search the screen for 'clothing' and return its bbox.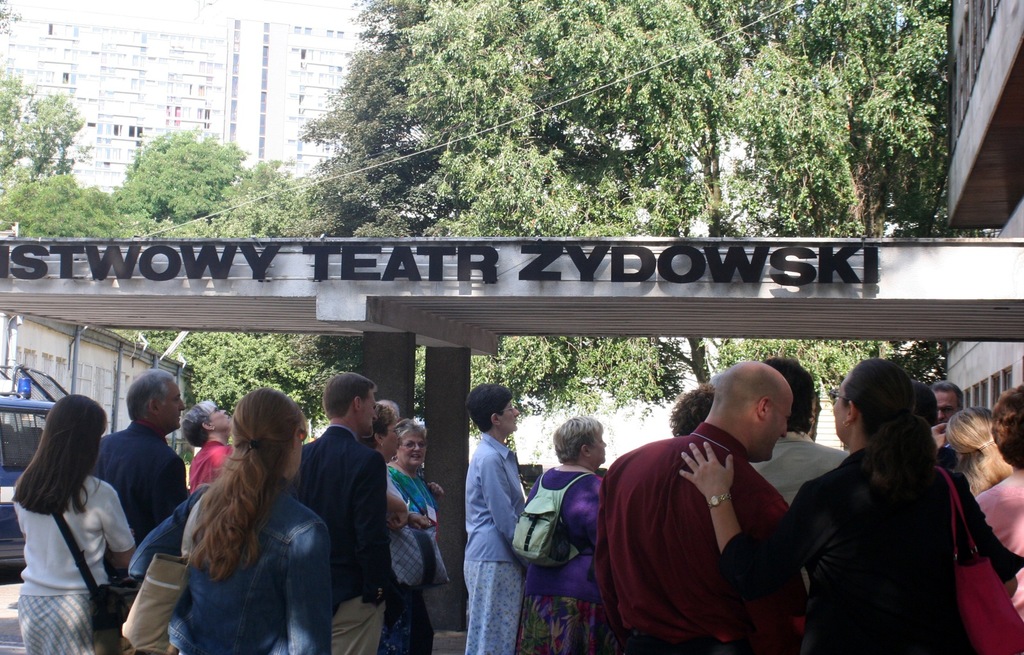
Found: 93,418,184,557.
